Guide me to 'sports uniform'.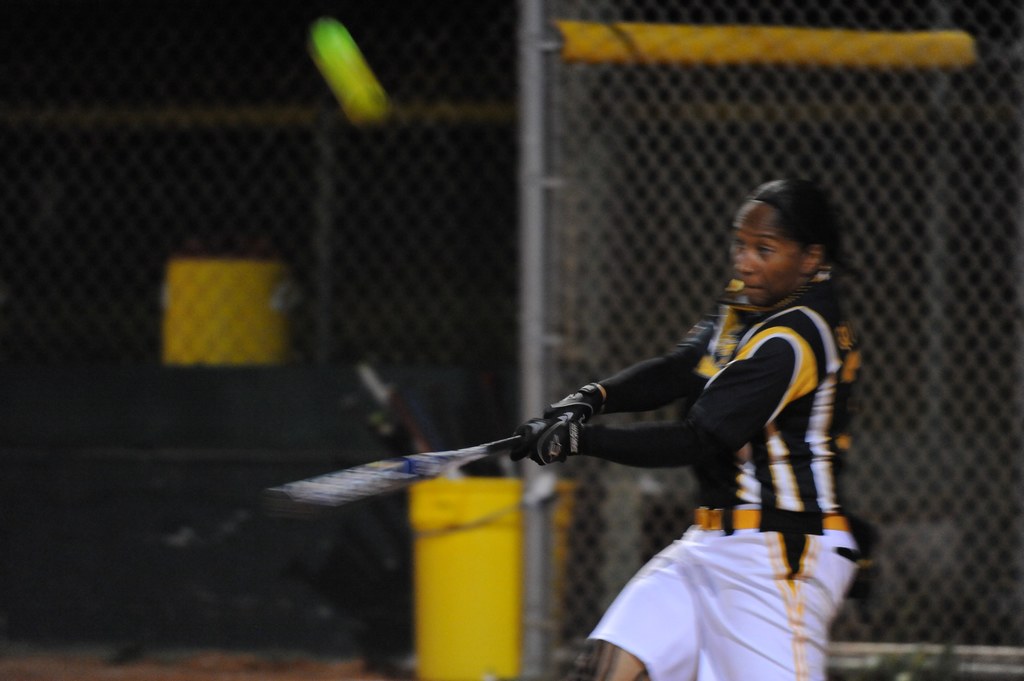
Guidance: rect(527, 264, 862, 677).
